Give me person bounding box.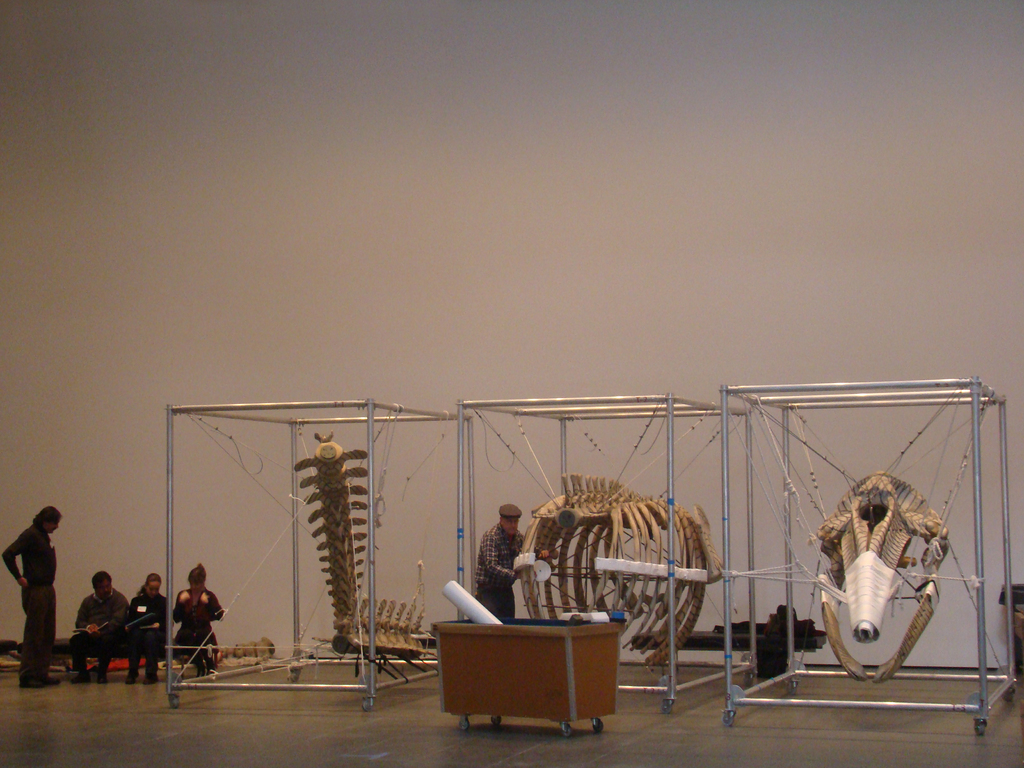
bbox=(1, 505, 58, 689).
